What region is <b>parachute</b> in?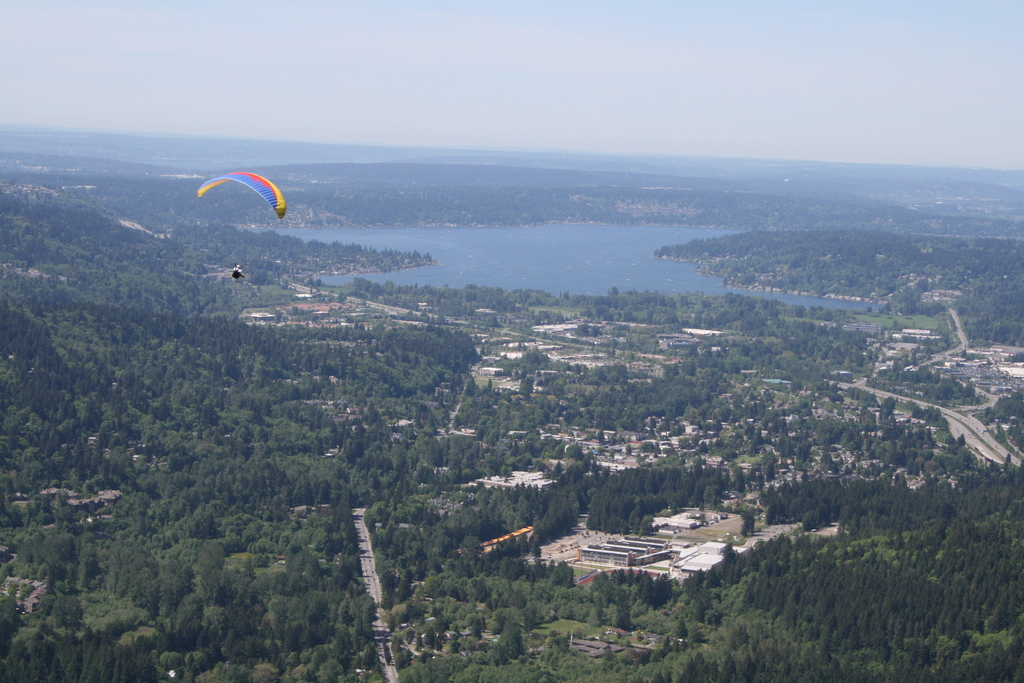
198/172/280/273.
